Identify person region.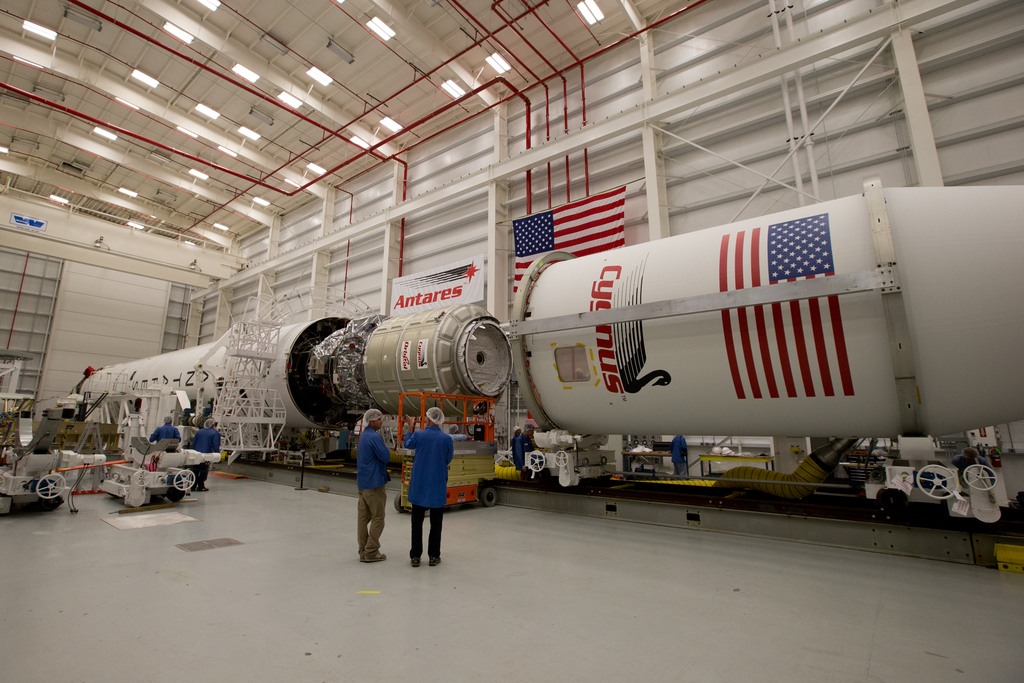
Region: 510, 426, 522, 457.
